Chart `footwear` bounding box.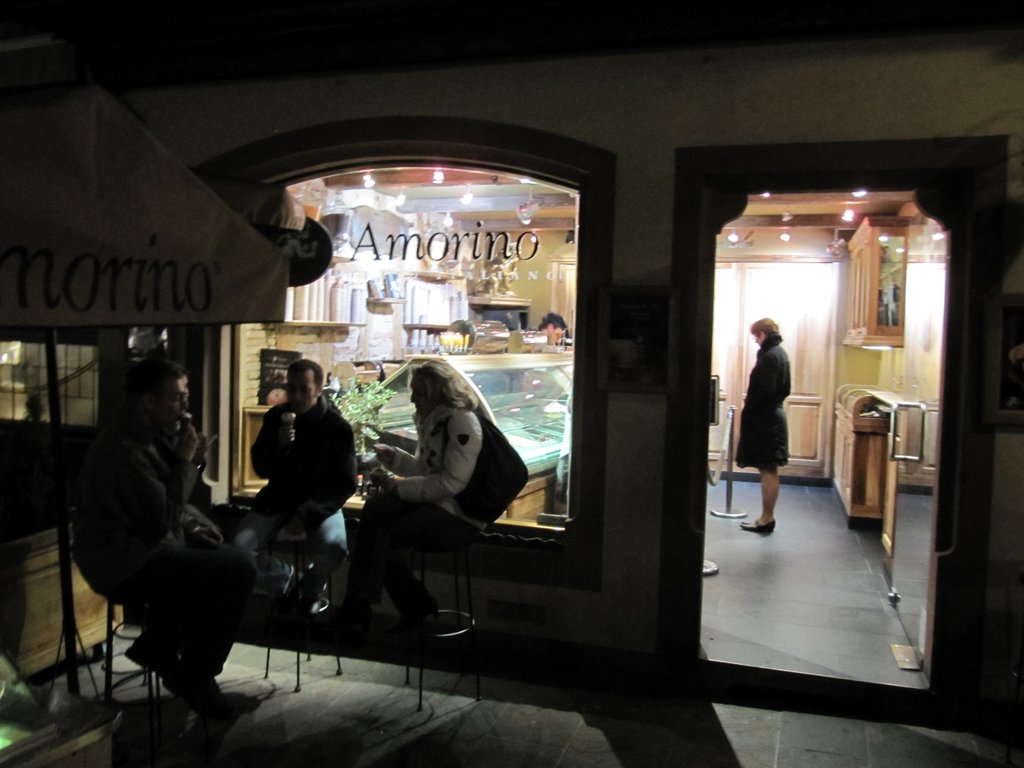
Charted: <region>741, 518, 774, 535</region>.
